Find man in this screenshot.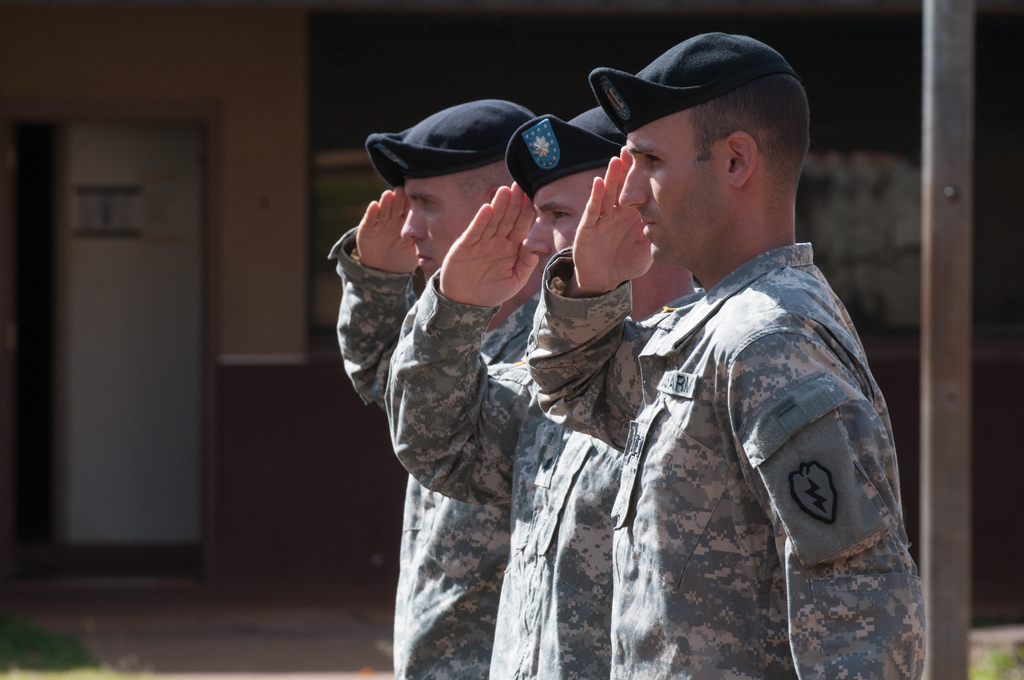
The bounding box for man is l=310, t=81, r=540, b=679.
